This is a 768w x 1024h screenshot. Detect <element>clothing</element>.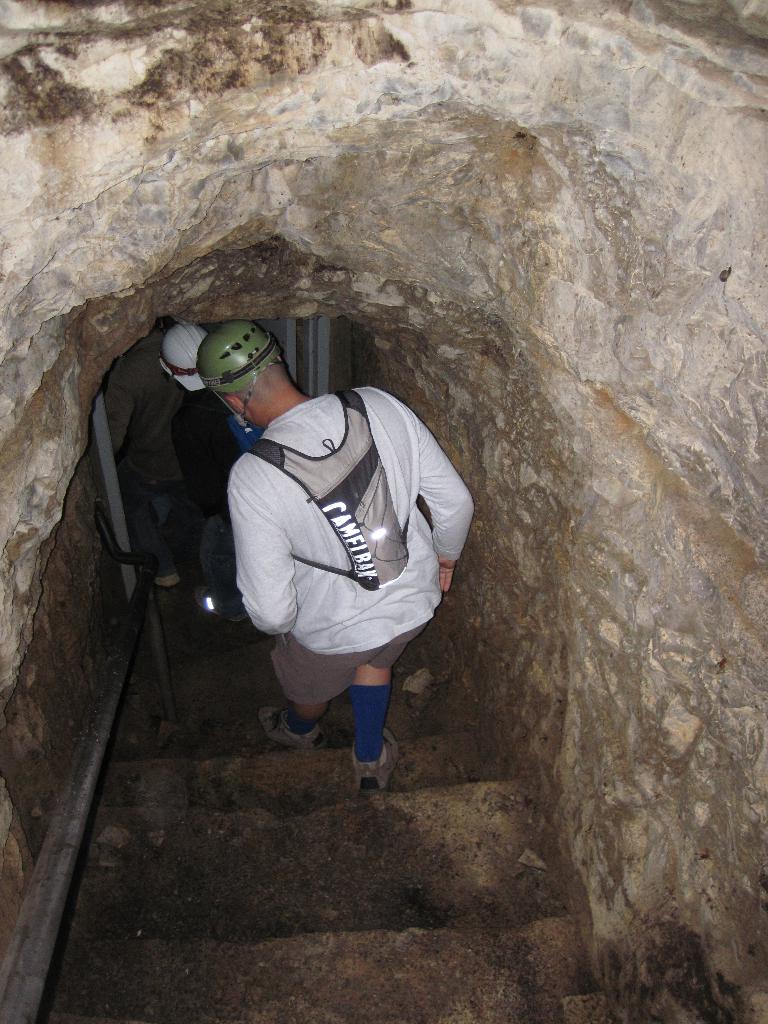
pyautogui.locateOnScreen(255, 381, 489, 769).
